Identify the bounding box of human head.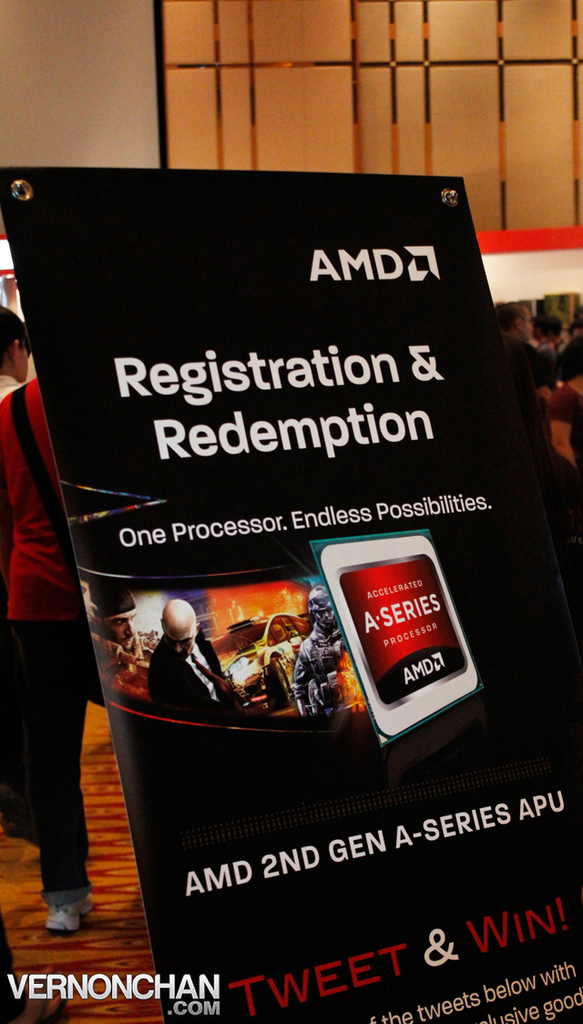
x1=104, y1=586, x2=142, y2=648.
